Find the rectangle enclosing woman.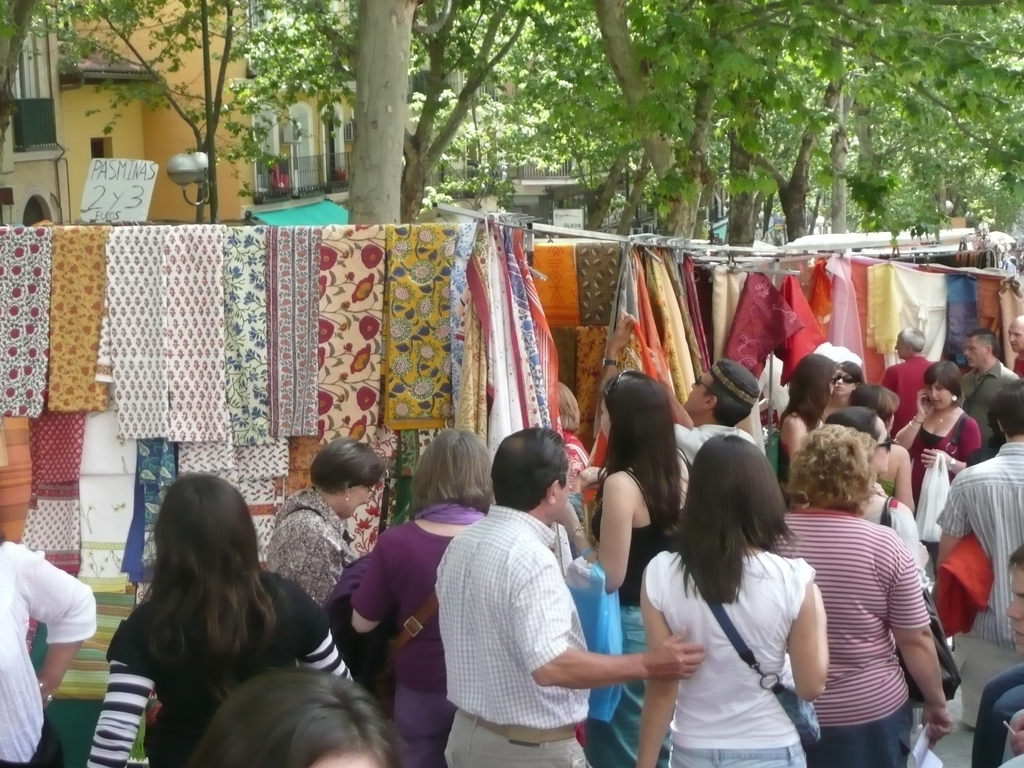
crop(189, 659, 412, 767).
